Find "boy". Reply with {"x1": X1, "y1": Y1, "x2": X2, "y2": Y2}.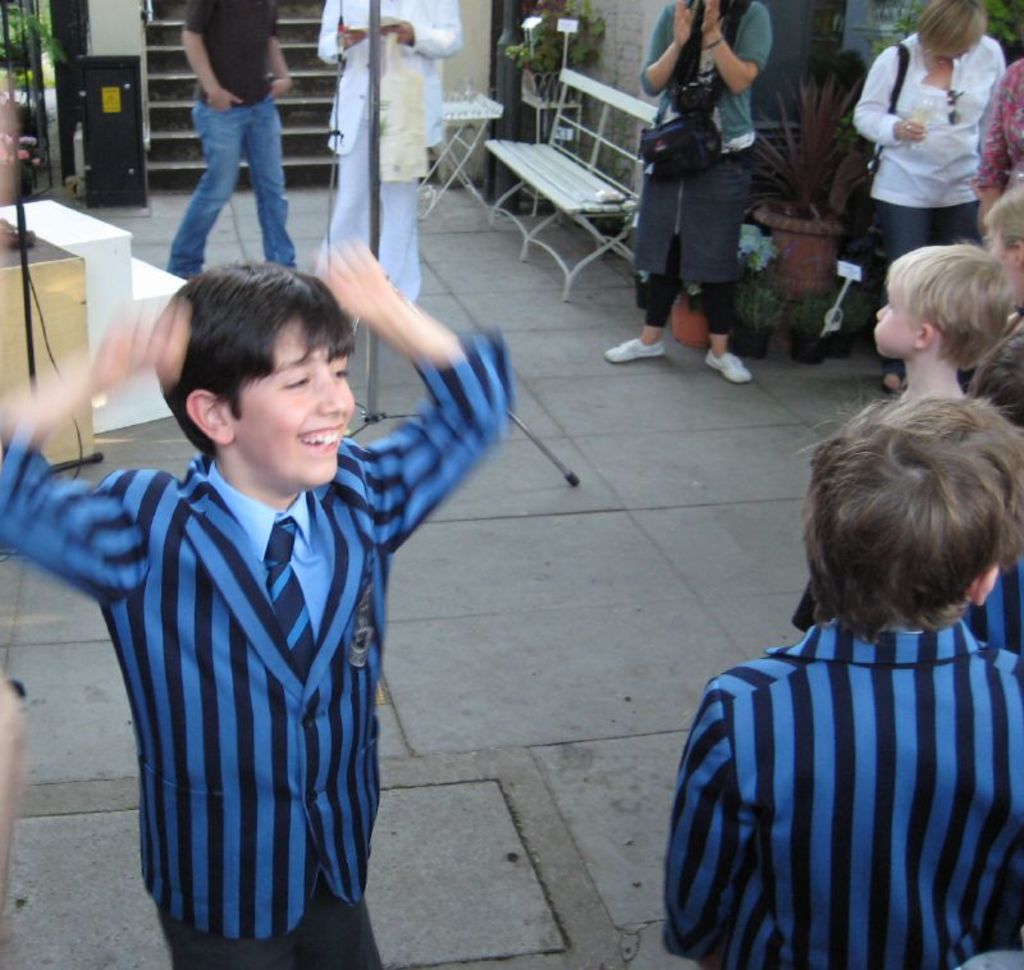
{"x1": 794, "y1": 250, "x2": 1014, "y2": 648}.
